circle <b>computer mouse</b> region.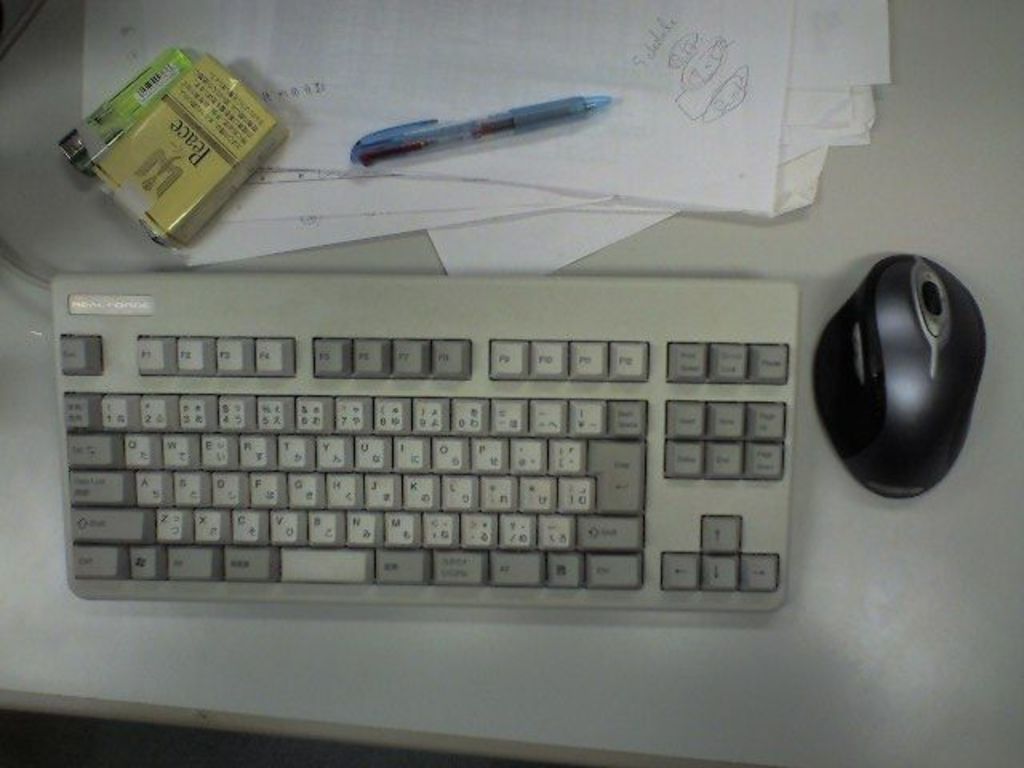
Region: region(808, 250, 992, 499).
